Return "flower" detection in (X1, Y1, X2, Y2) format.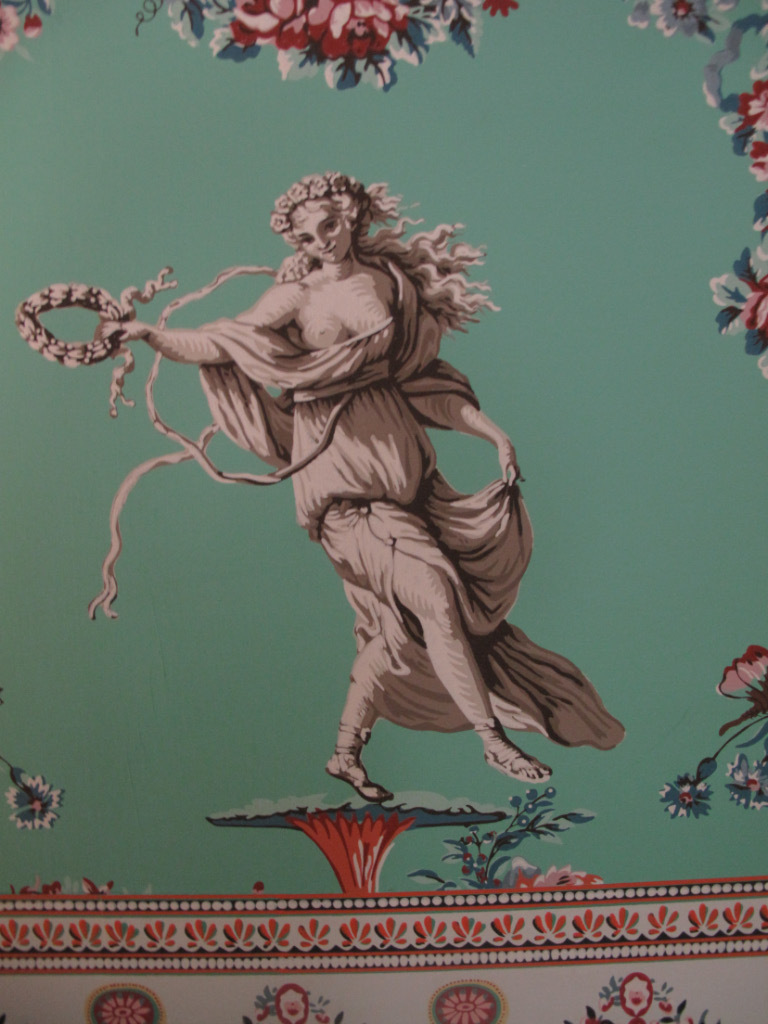
(658, 779, 715, 823).
